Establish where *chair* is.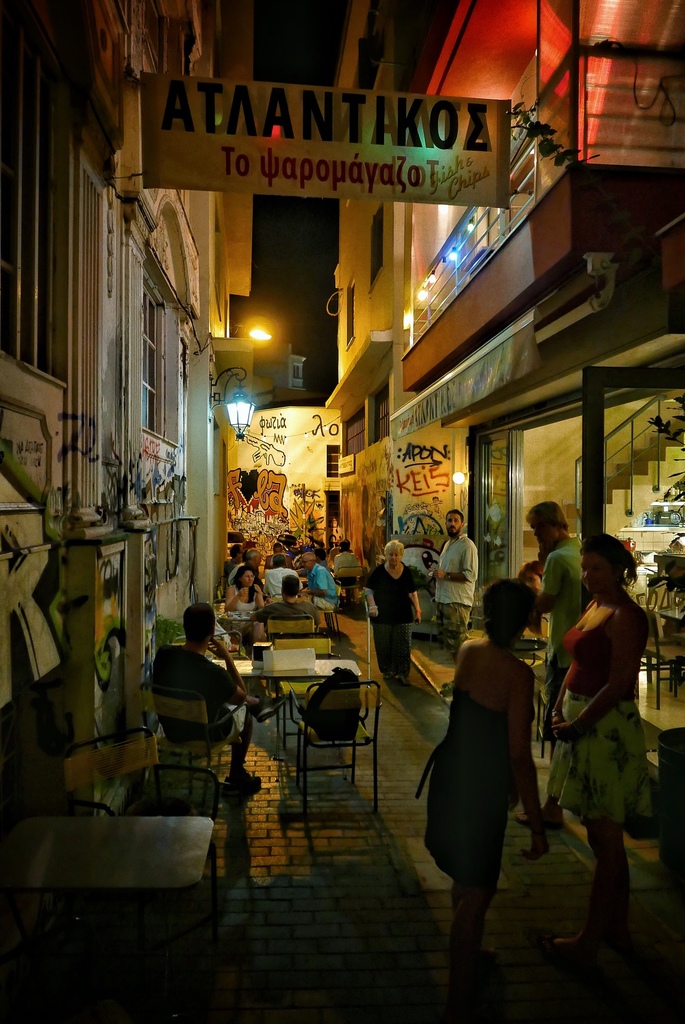
Established at (177,629,249,736).
